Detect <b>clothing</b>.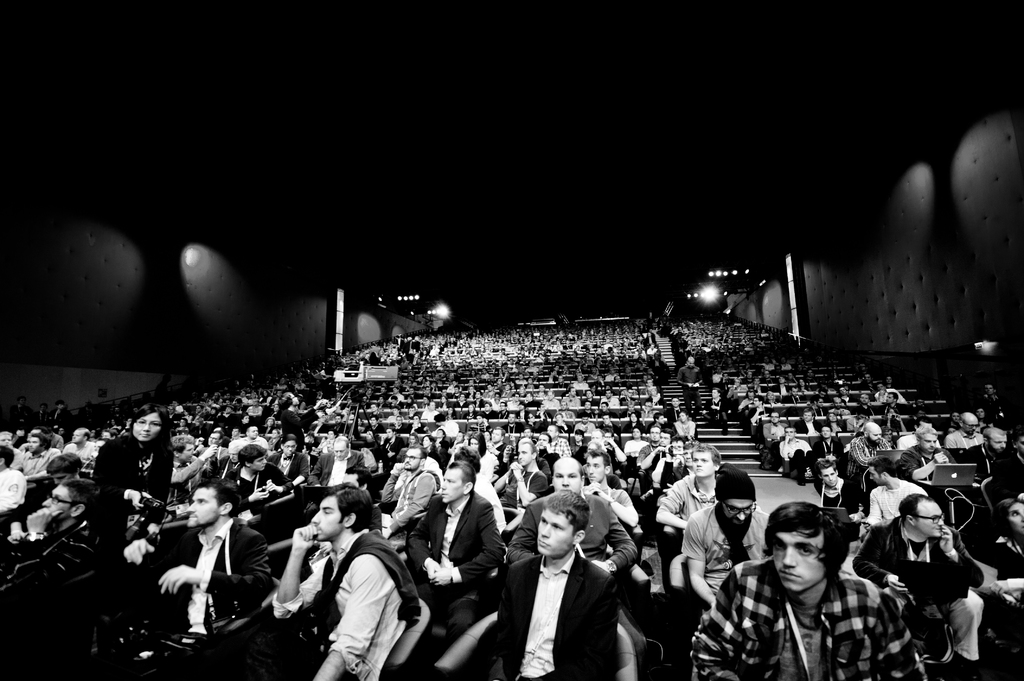
Detected at bbox=[508, 493, 646, 575].
